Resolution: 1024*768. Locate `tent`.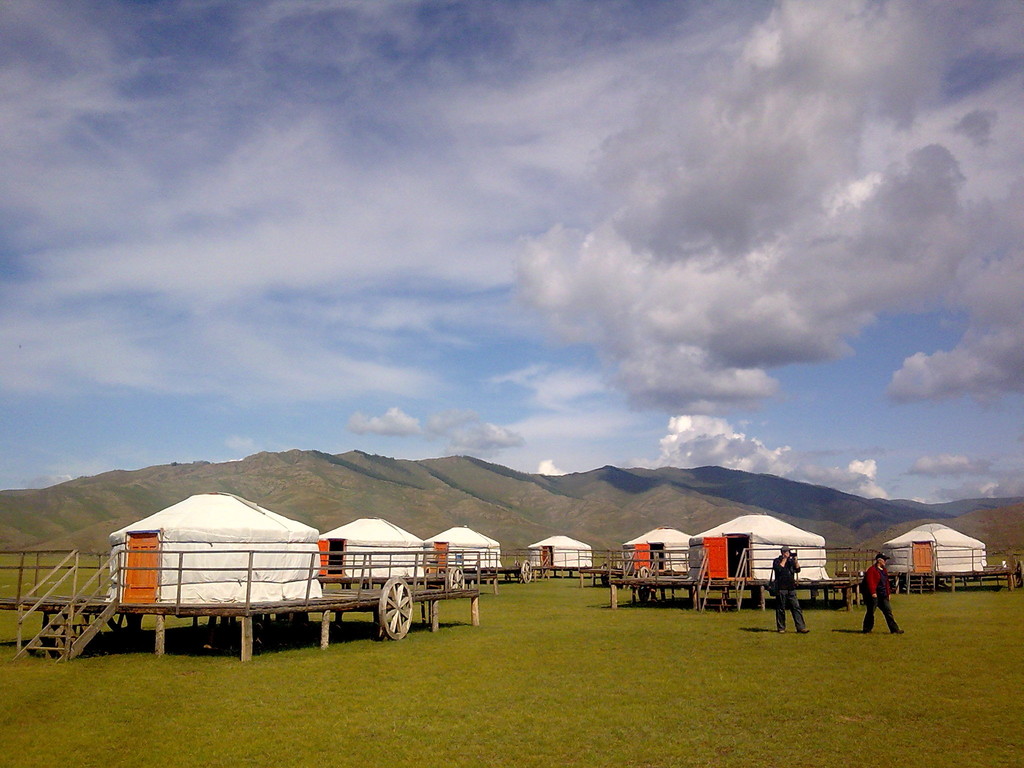
Rect(313, 515, 417, 578).
